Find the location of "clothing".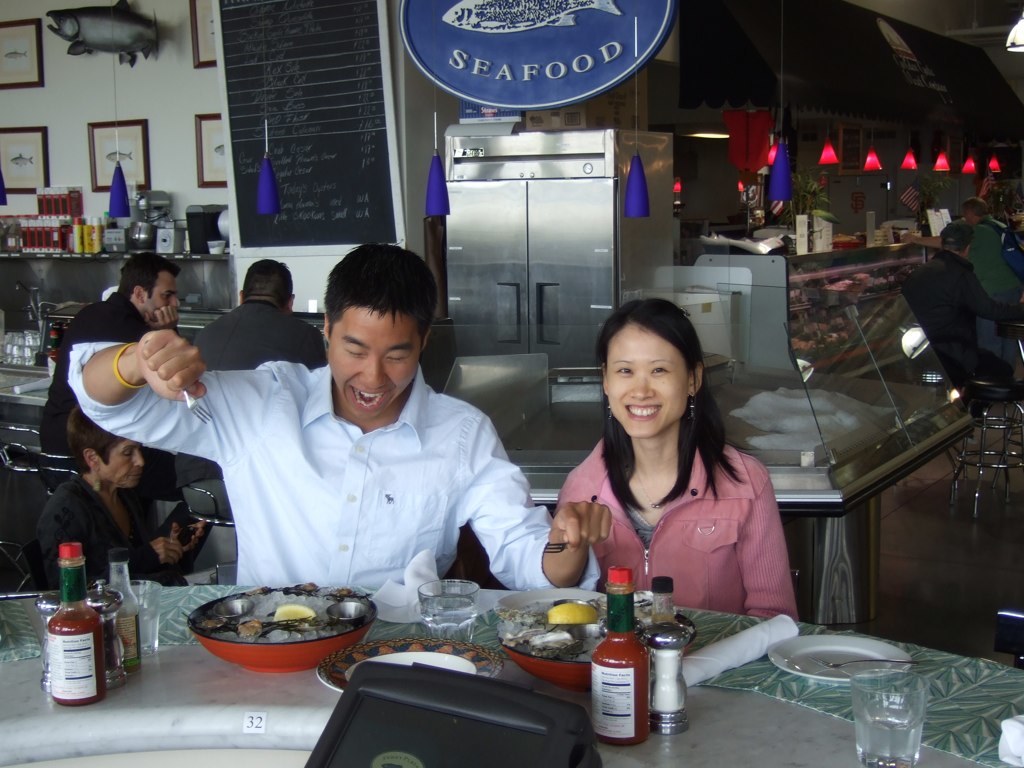
Location: 184, 301, 333, 372.
